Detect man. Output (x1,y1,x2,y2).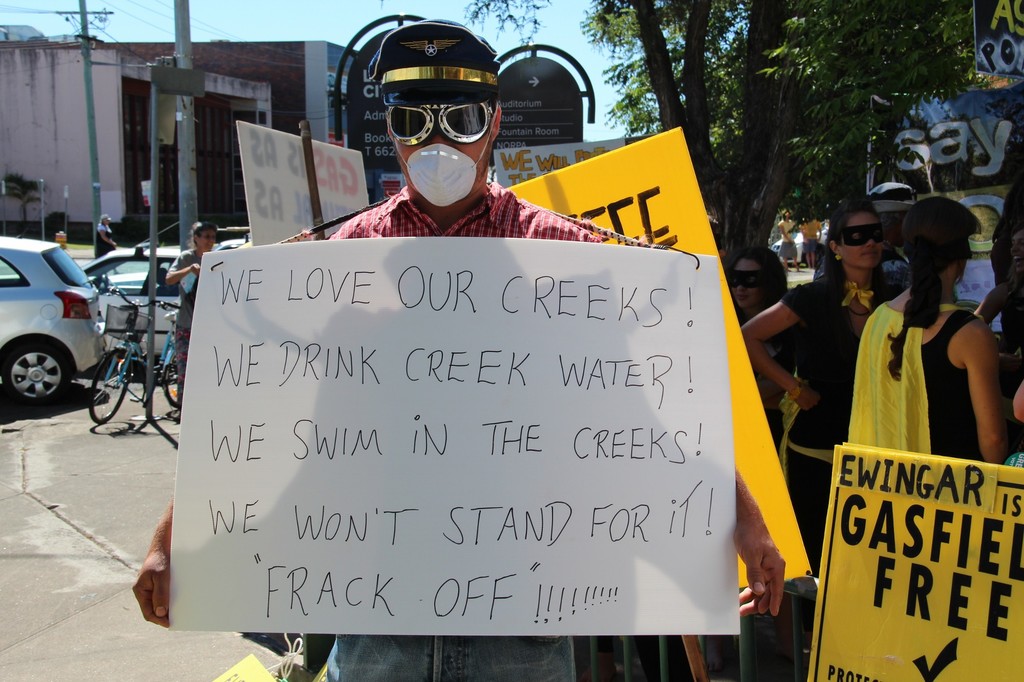
(132,13,789,681).
